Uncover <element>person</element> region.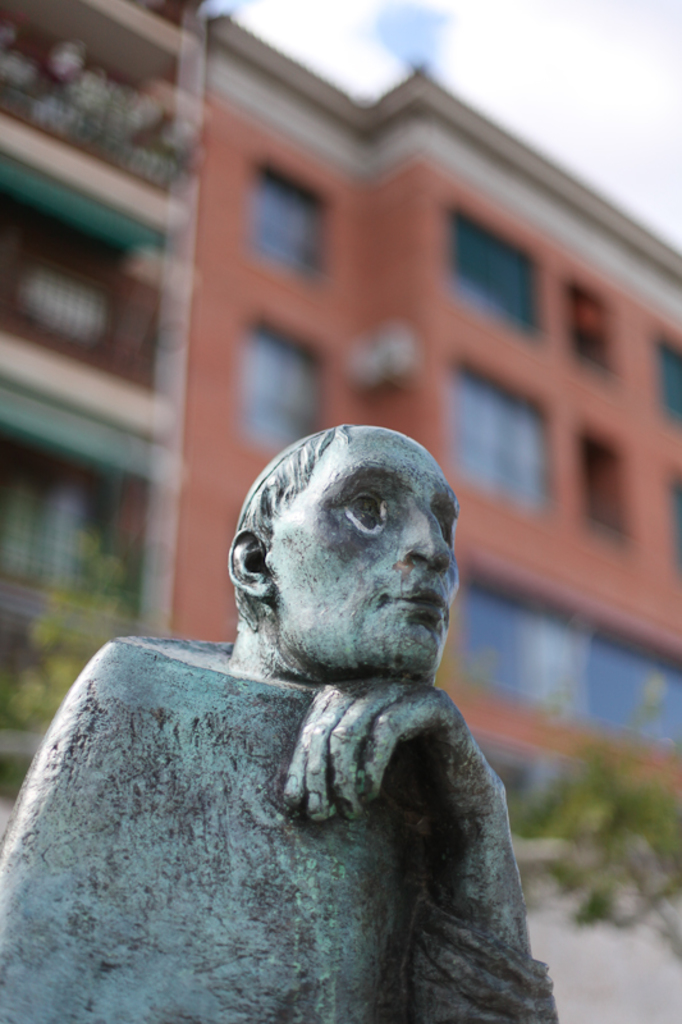
Uncovered: <bbox>33, 389, 591, 1006</bbox>.
